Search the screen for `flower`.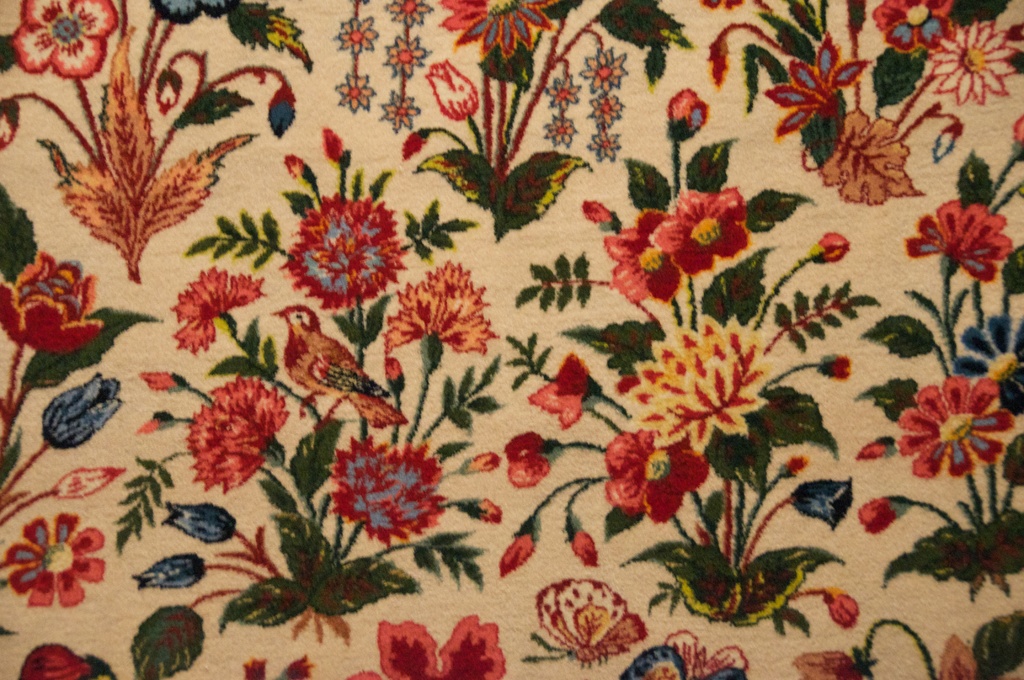
Found at 601/412/709/520.
